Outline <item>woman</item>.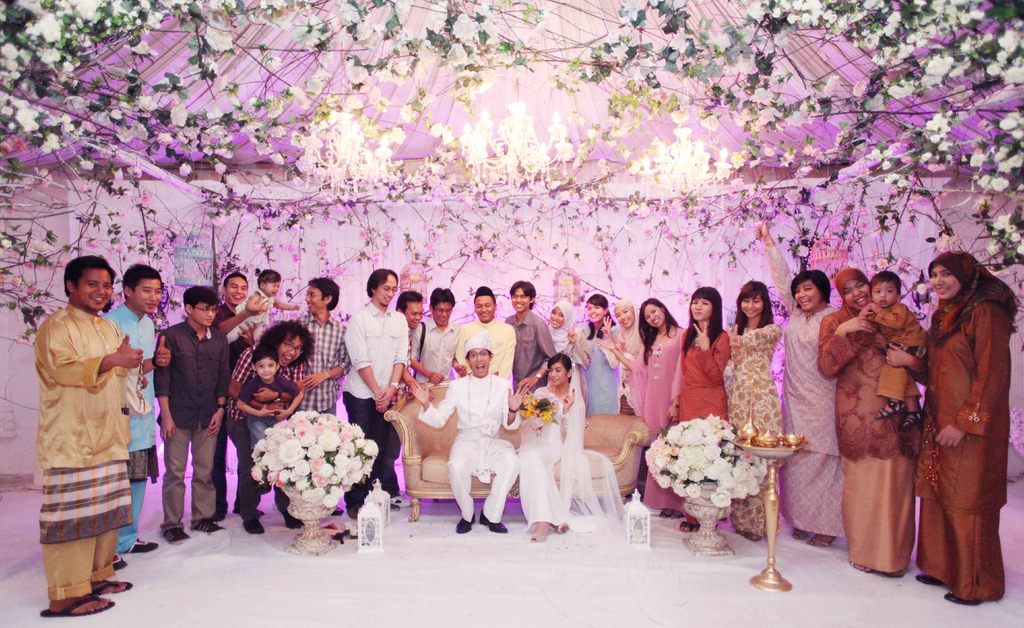
Outline: Rect(817, 264, 925, 579).
